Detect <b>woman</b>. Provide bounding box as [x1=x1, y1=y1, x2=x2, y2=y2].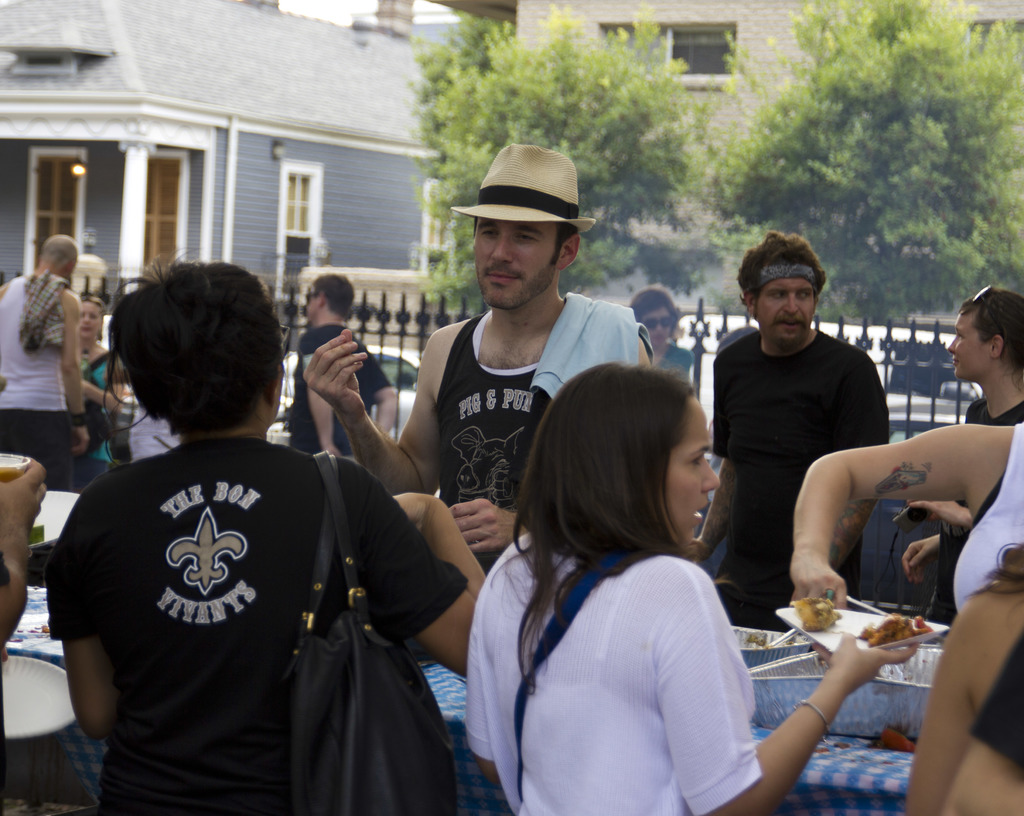
[x1=905, y1=283, x2=1023, y2=631].
